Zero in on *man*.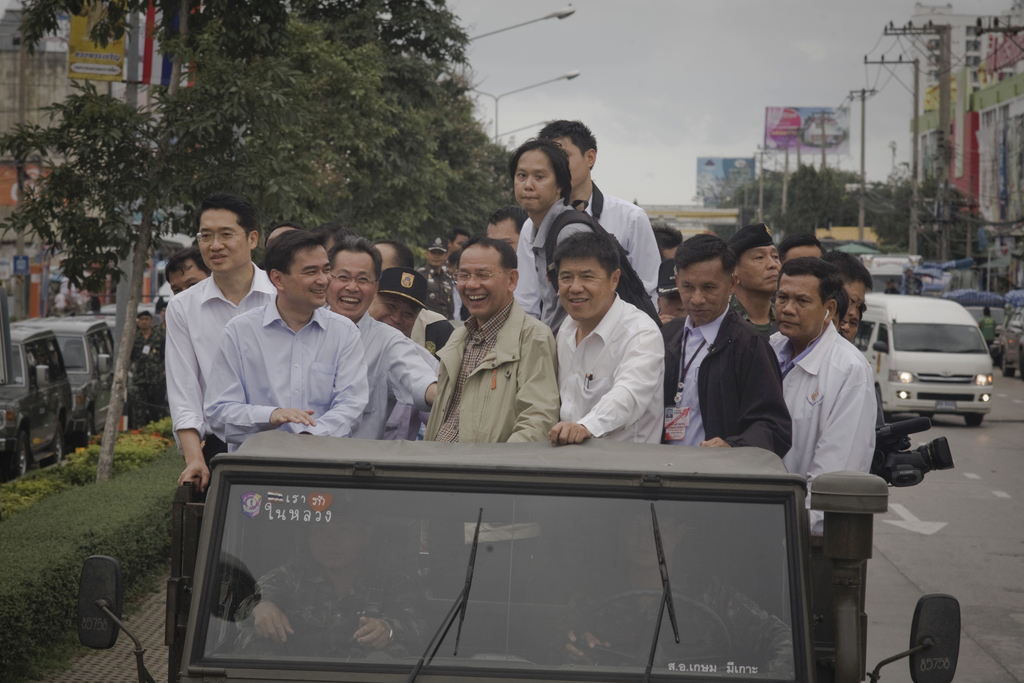
Zeroed in: crop(504, 141, 662, 350).
